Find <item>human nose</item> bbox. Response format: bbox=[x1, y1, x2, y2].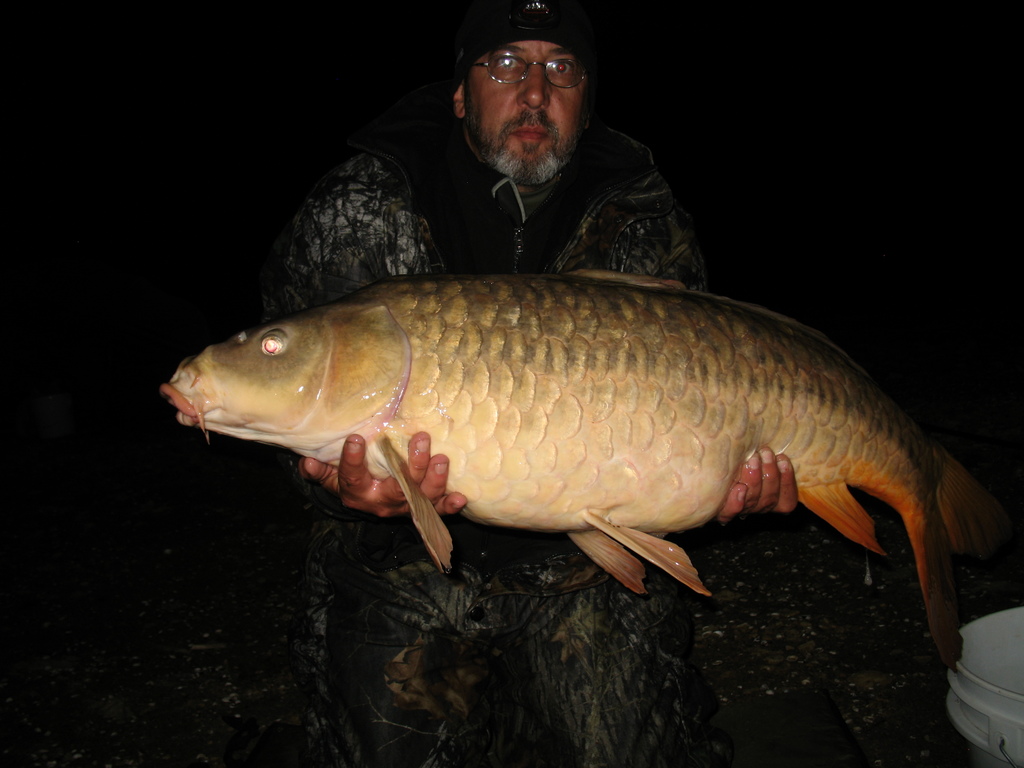
bbox=[520, 60, 548, 106].
